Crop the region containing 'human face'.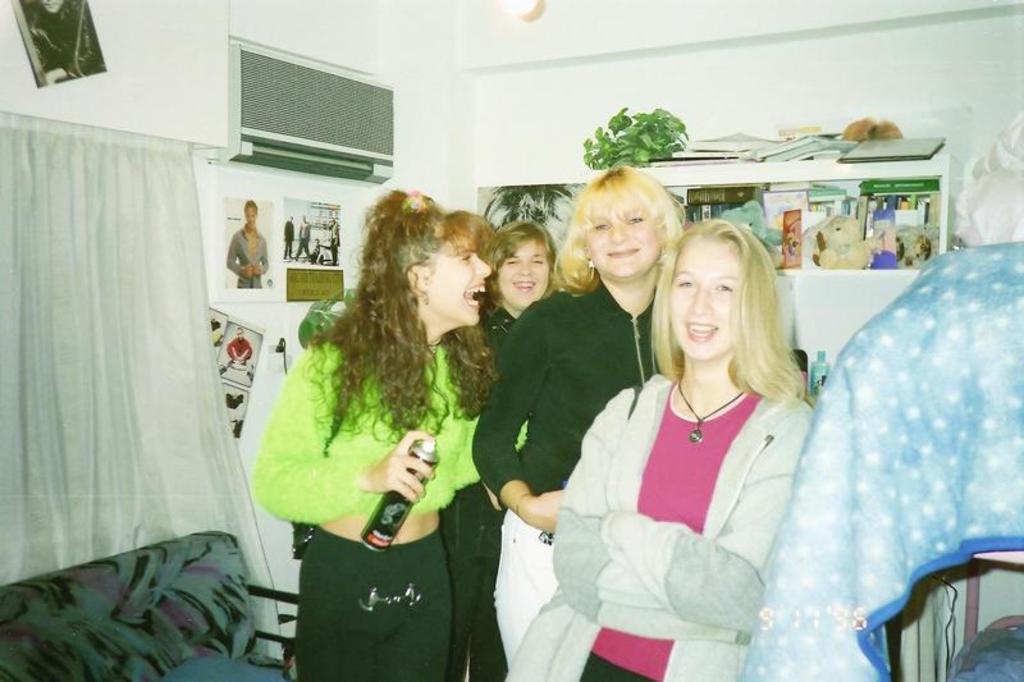
Crop region: [left=246, top=207, right=259, bottom=229].
